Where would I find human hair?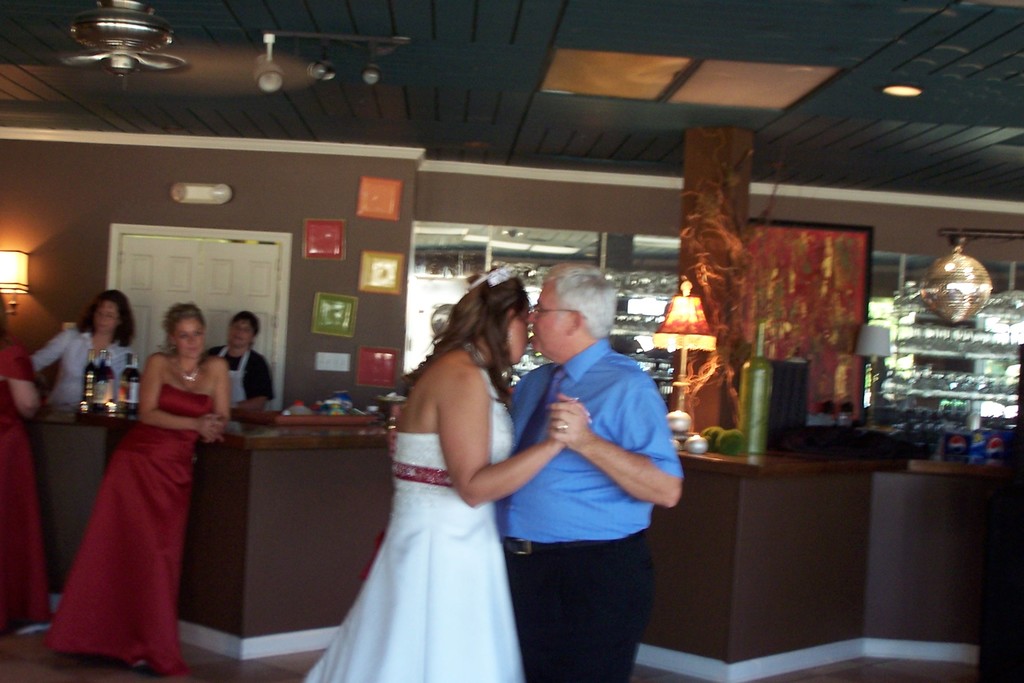
At left=424, top=267, right=533, bottom=404.
